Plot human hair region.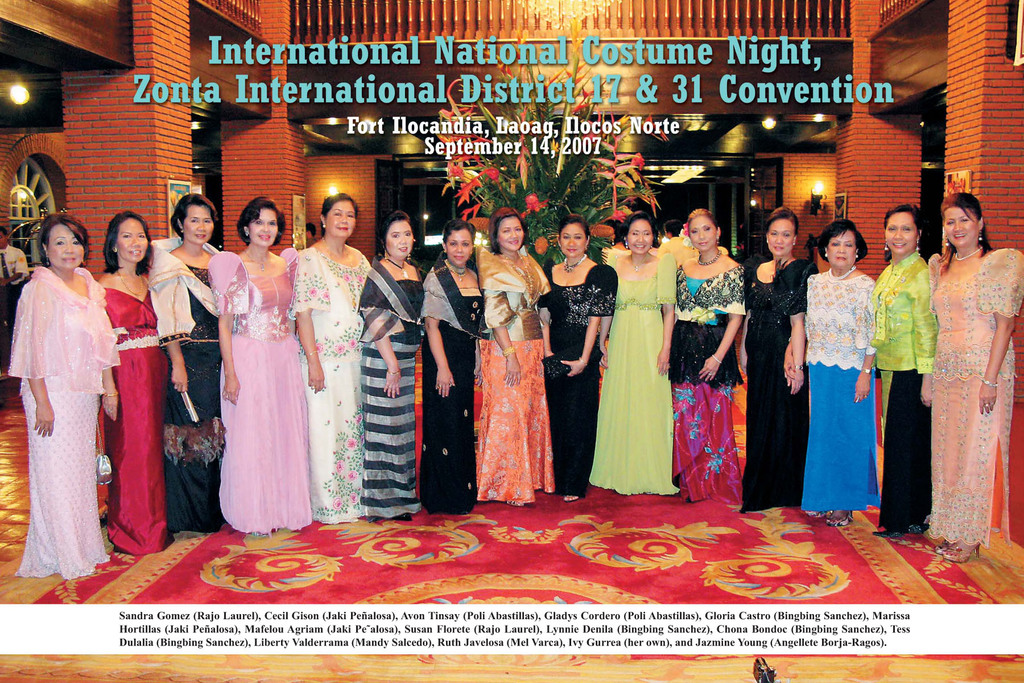
Plotted at left=320, top=192, right=356, bottom=235.
